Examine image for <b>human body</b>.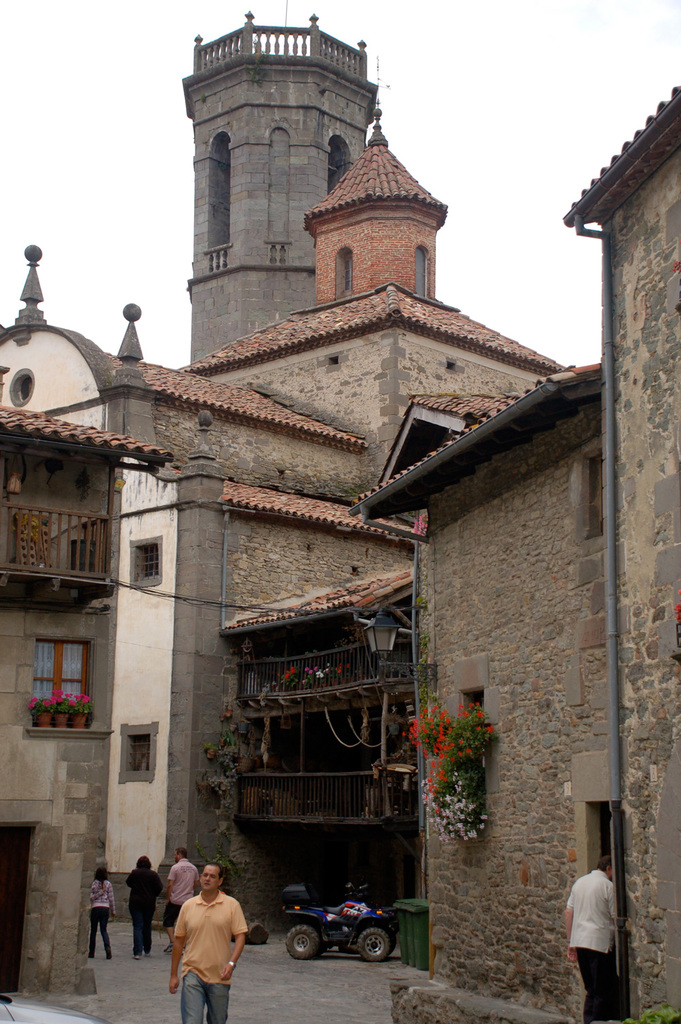
Examination result: box(561, 851, 618, 1023).
